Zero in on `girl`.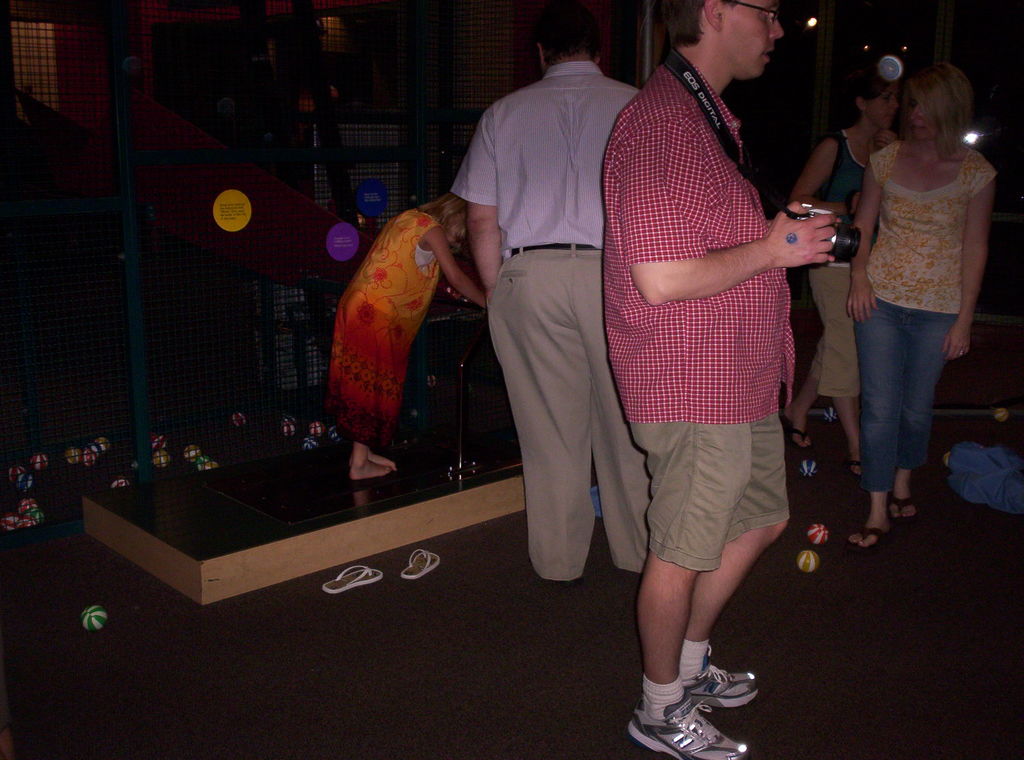
Zeroed in: (x1=330, y1=190, x2=483, y2=476).
